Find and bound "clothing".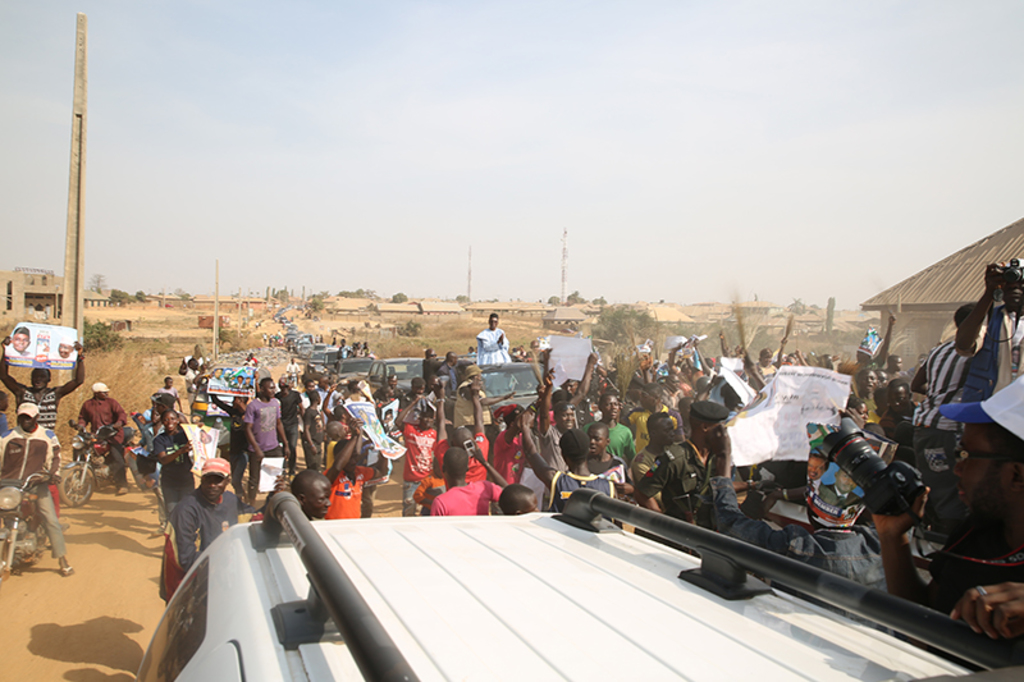
Bound: (left=430, top=477, right=508, bottom=517).
